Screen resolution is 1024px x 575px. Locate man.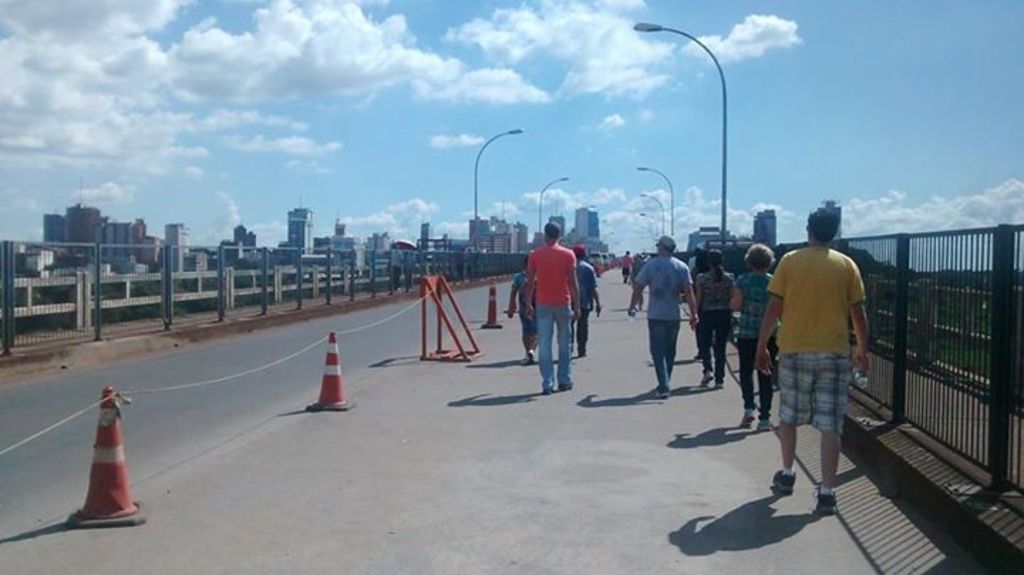
l=755, t=206, r=880, b=512.
